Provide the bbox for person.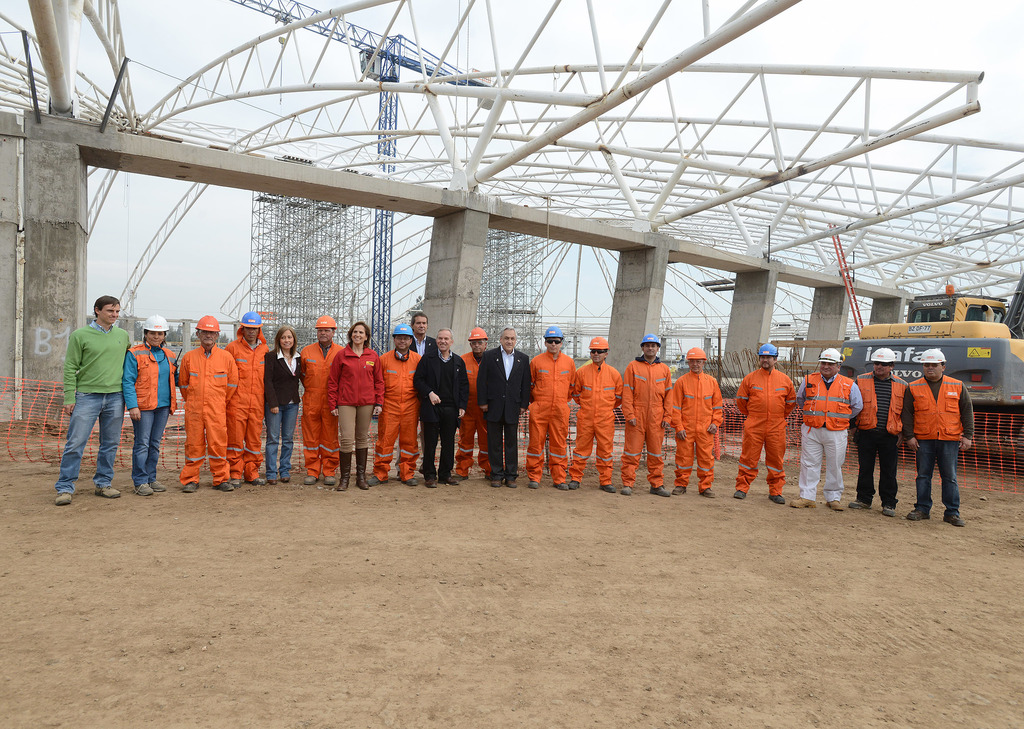
left=618, top=336, right=674, bottom=495.
